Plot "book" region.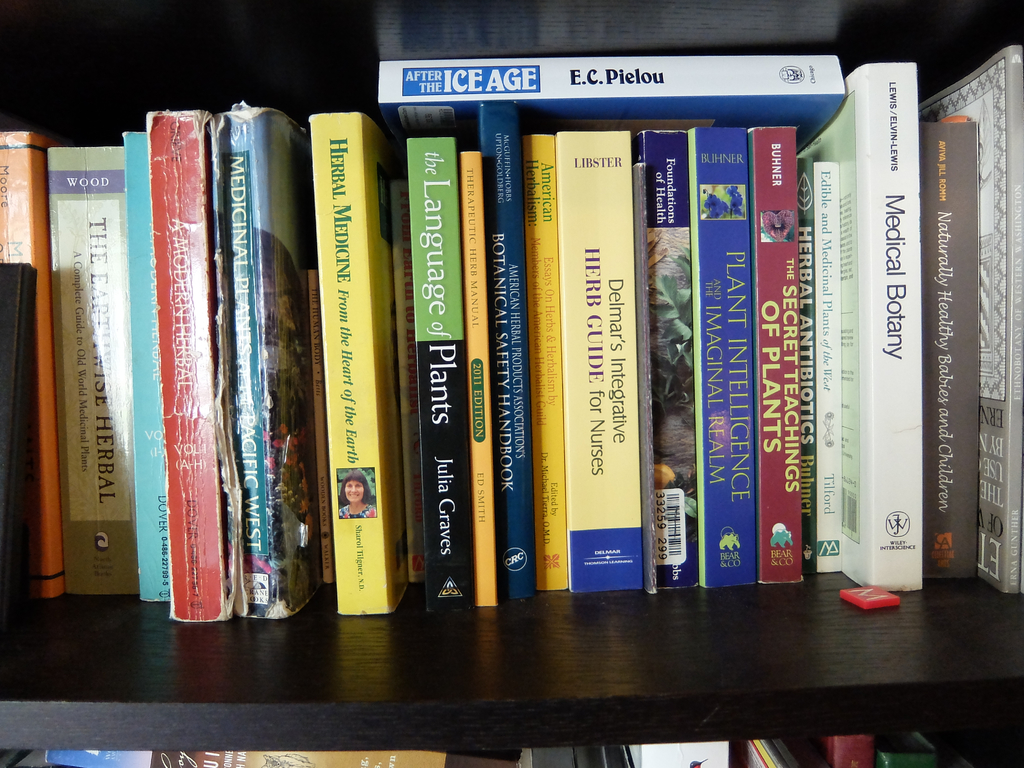
Plotted at box=[790, 162, 838, 574].
